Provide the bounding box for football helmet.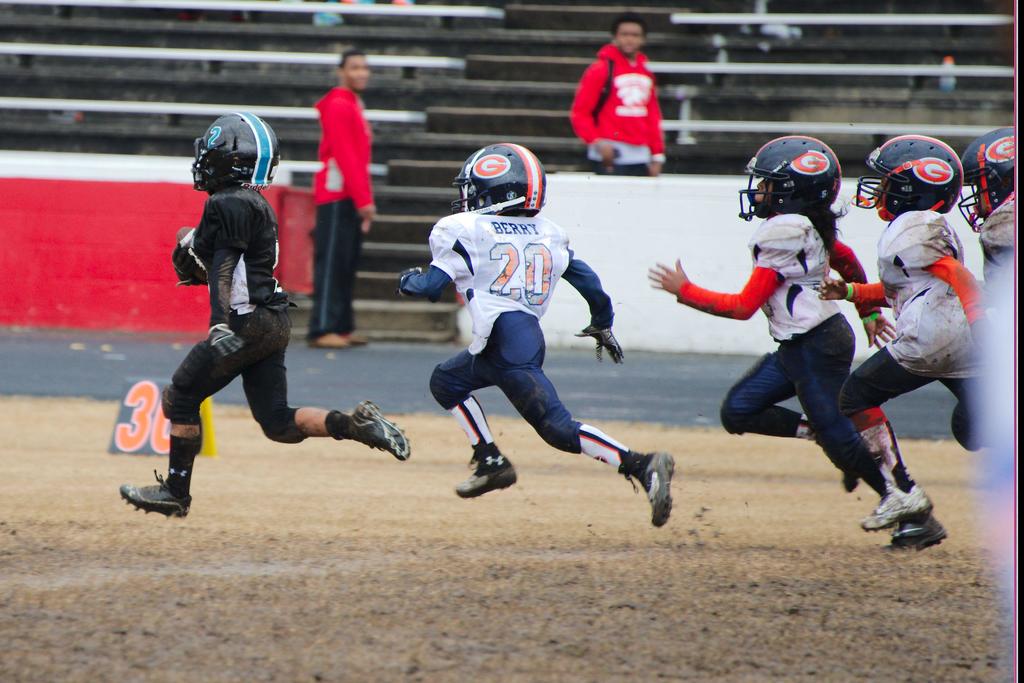
locate(968, 134, 1020, 258).
